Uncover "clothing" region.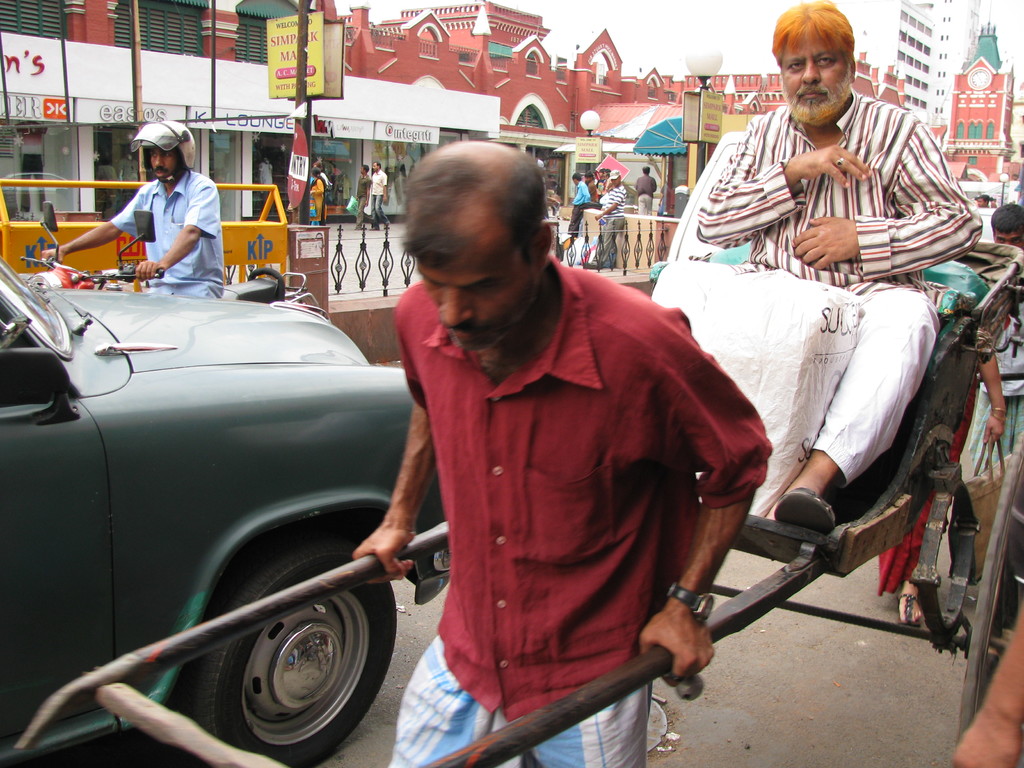
Uncovered: bbox(878, 371, 979, 596).
